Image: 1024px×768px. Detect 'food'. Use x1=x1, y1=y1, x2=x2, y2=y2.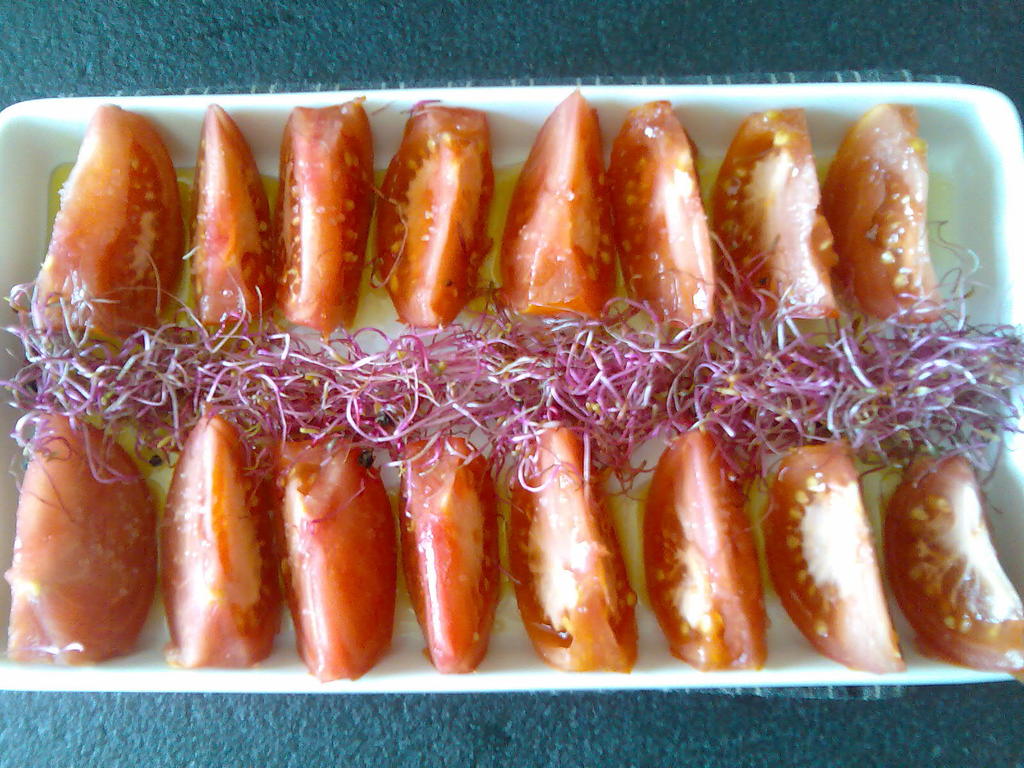
x1=274, y1=94, x2=374, y2=336.
